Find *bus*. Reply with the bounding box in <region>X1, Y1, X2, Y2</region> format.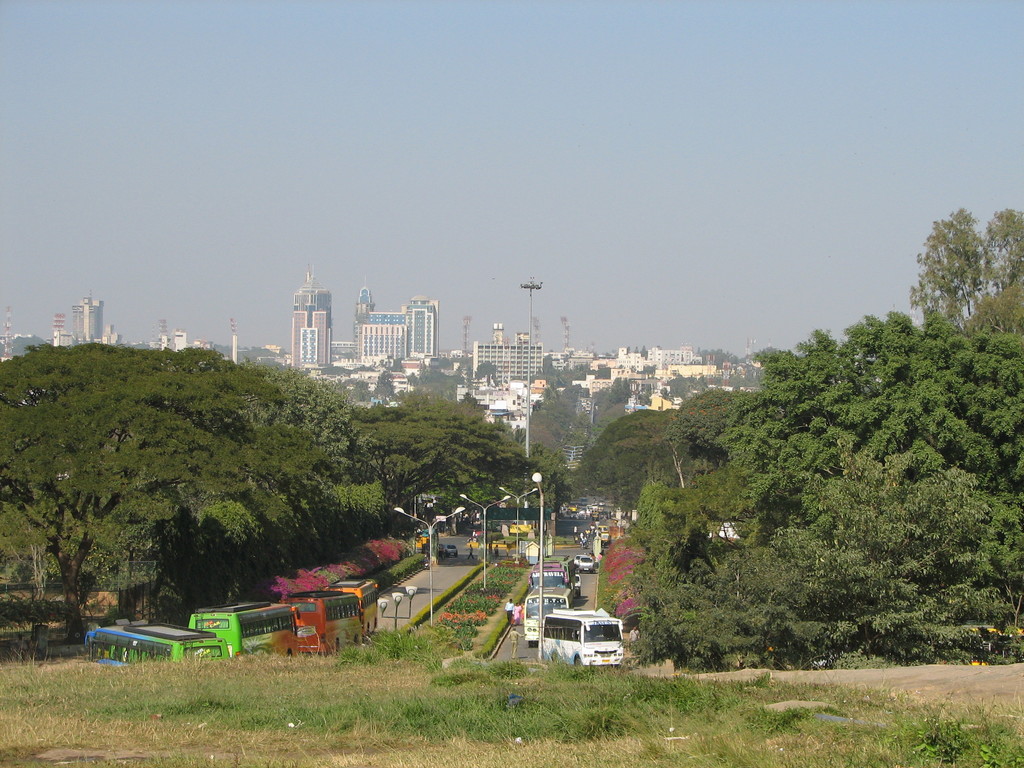
<region>538, 611, 625, 667</region>.
